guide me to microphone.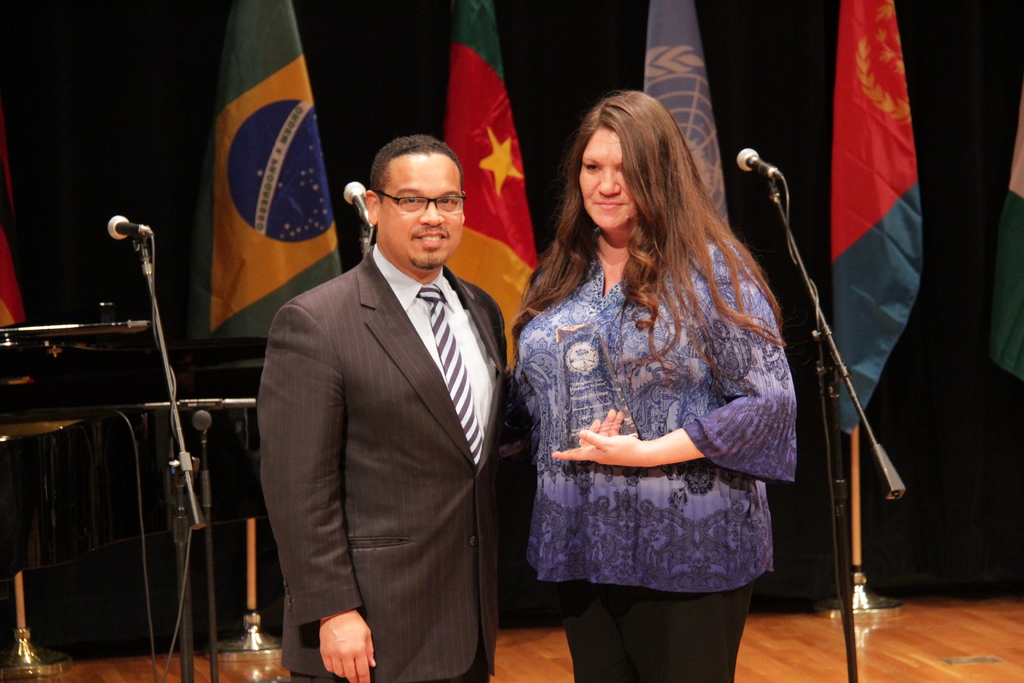
Guidance: detection(732, 143, 781, 190).
